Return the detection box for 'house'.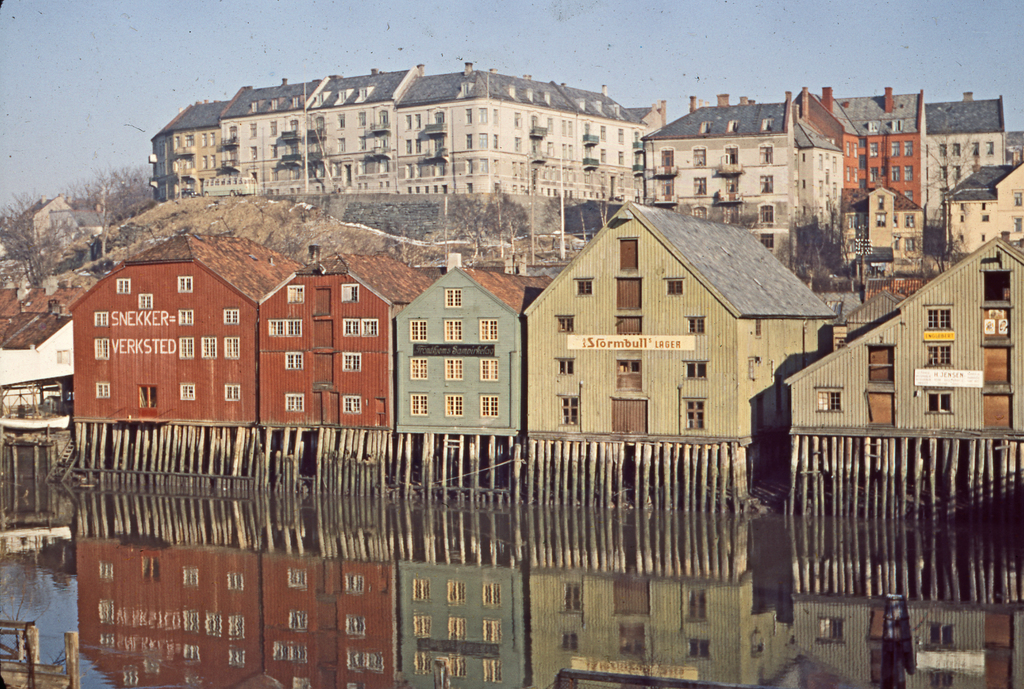
<region>0, 263, 86, 446</region>.
